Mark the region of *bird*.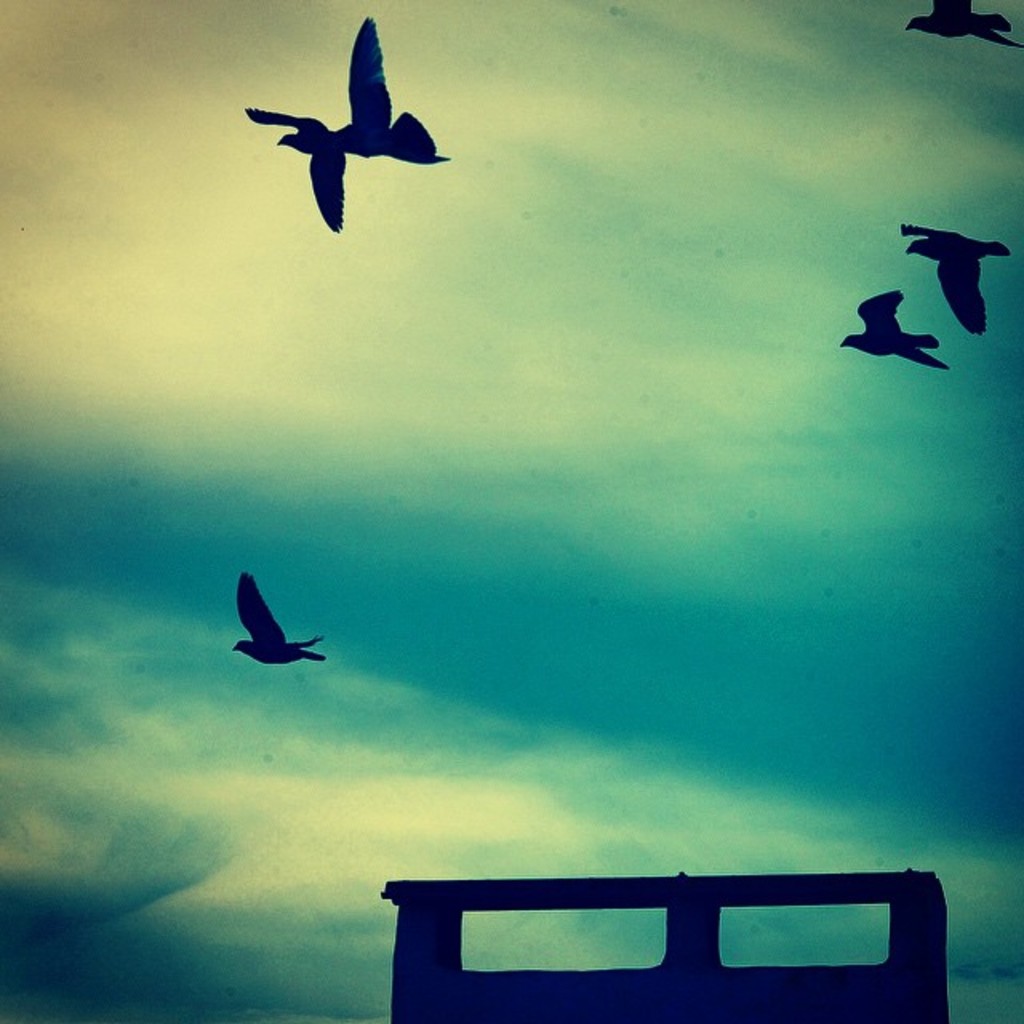
Region: box(243, 14, 451, 230).
